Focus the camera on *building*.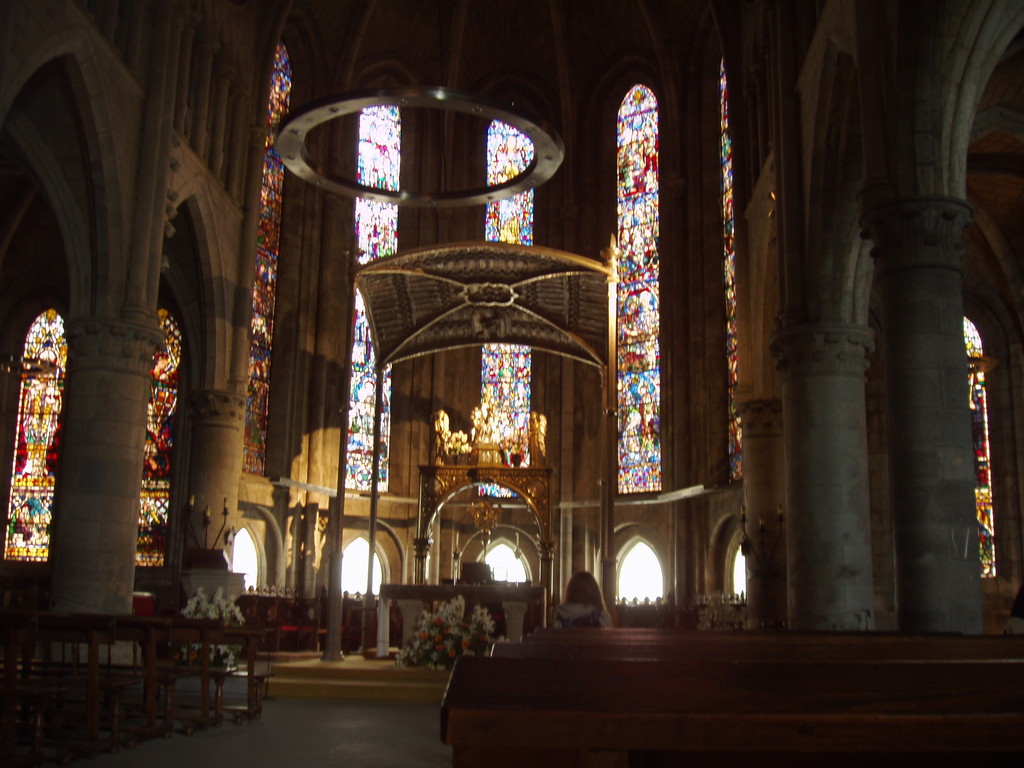
Focus region: bbox=(0, 2, 1023, 767).
